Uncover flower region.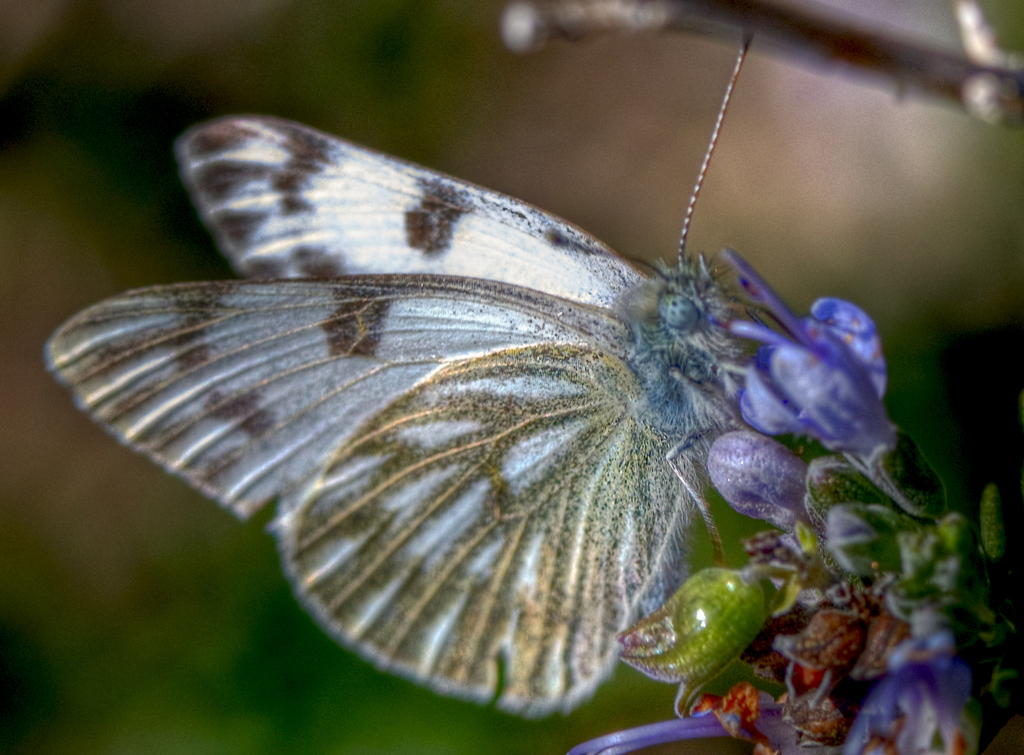
Uncovered: [566, 718, 739, 754].
